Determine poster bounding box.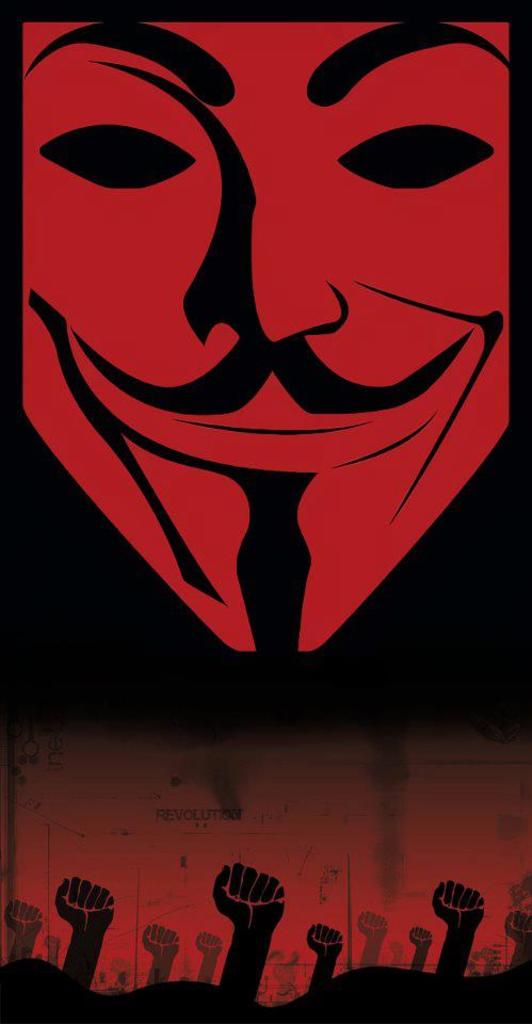
Determined: pyautogui.locateOnScreen(0, 6, 527, 1023).
